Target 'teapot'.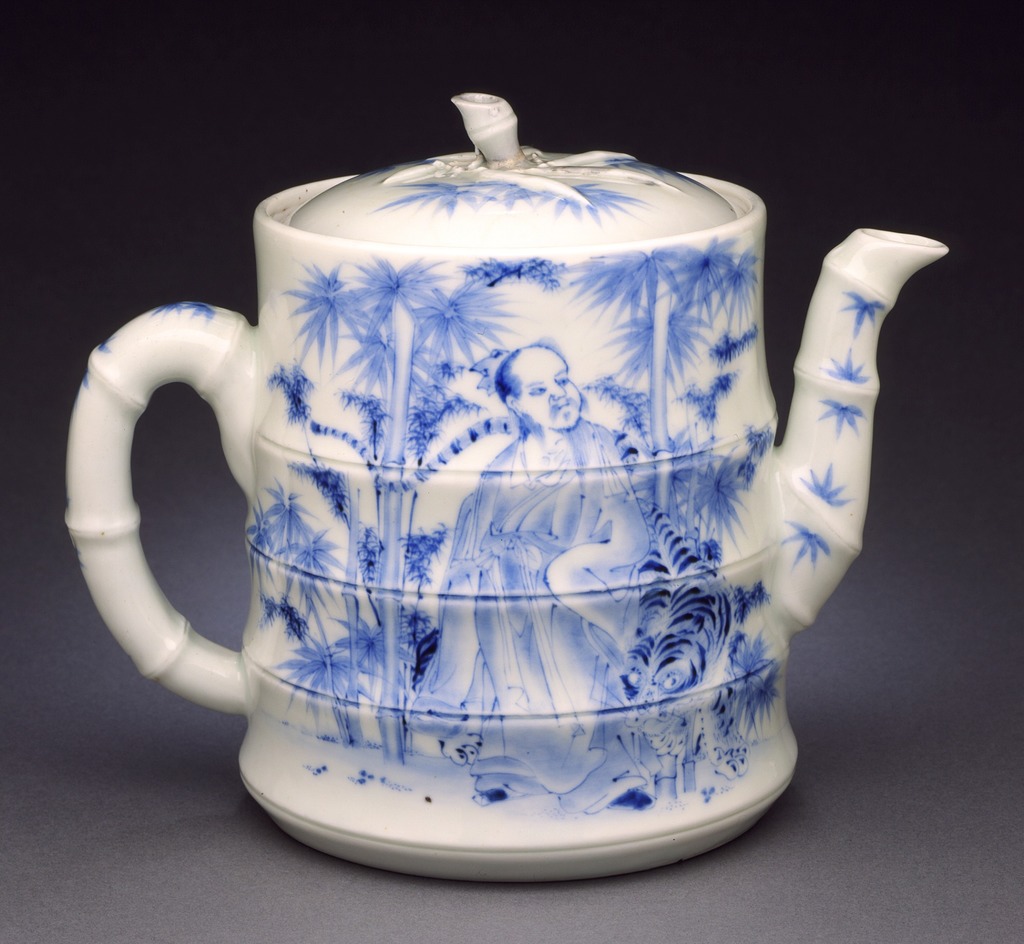
Target region: 65/92/950/883.
